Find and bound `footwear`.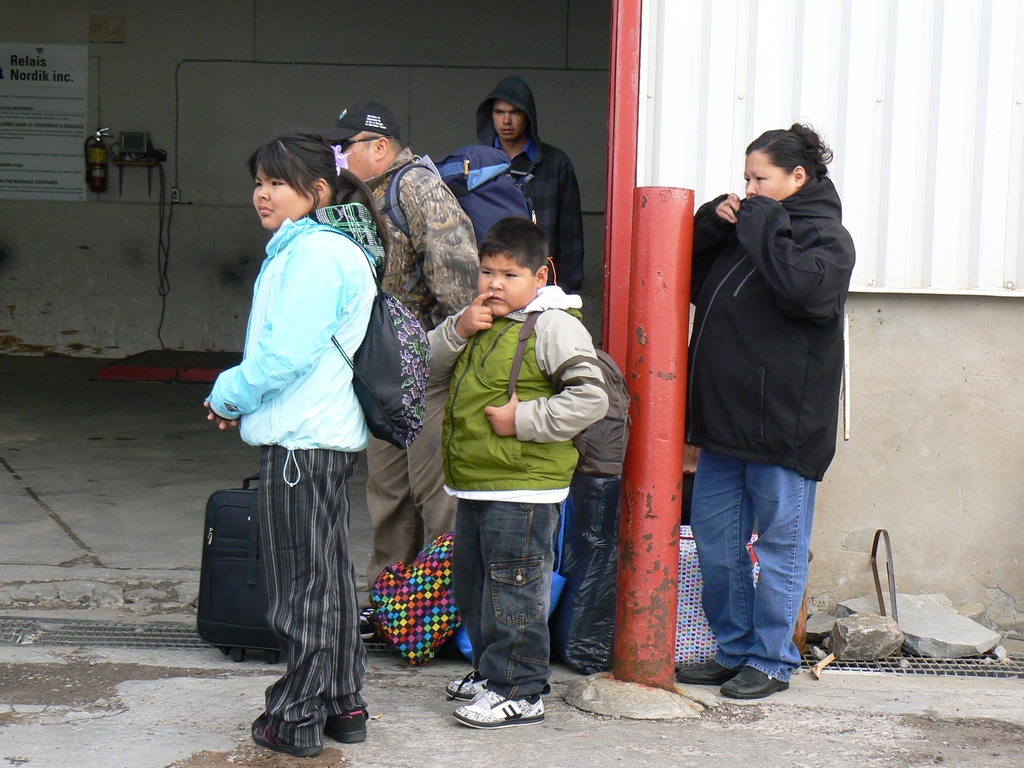
Bound: select_region(717, 667, 790, 705).
